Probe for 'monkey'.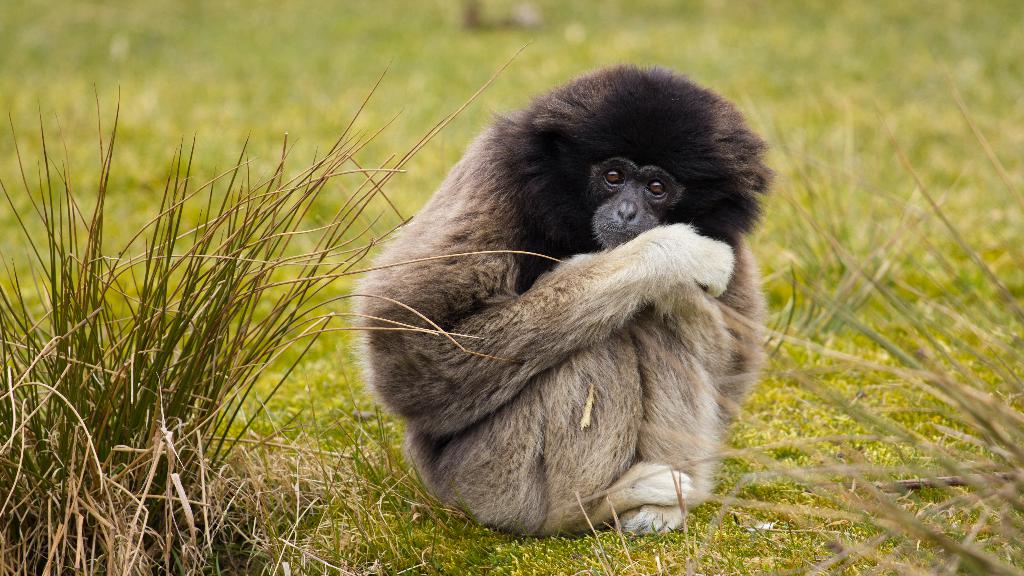
Probe result: (x1=339, y1=48, x2=784, y2=561).
